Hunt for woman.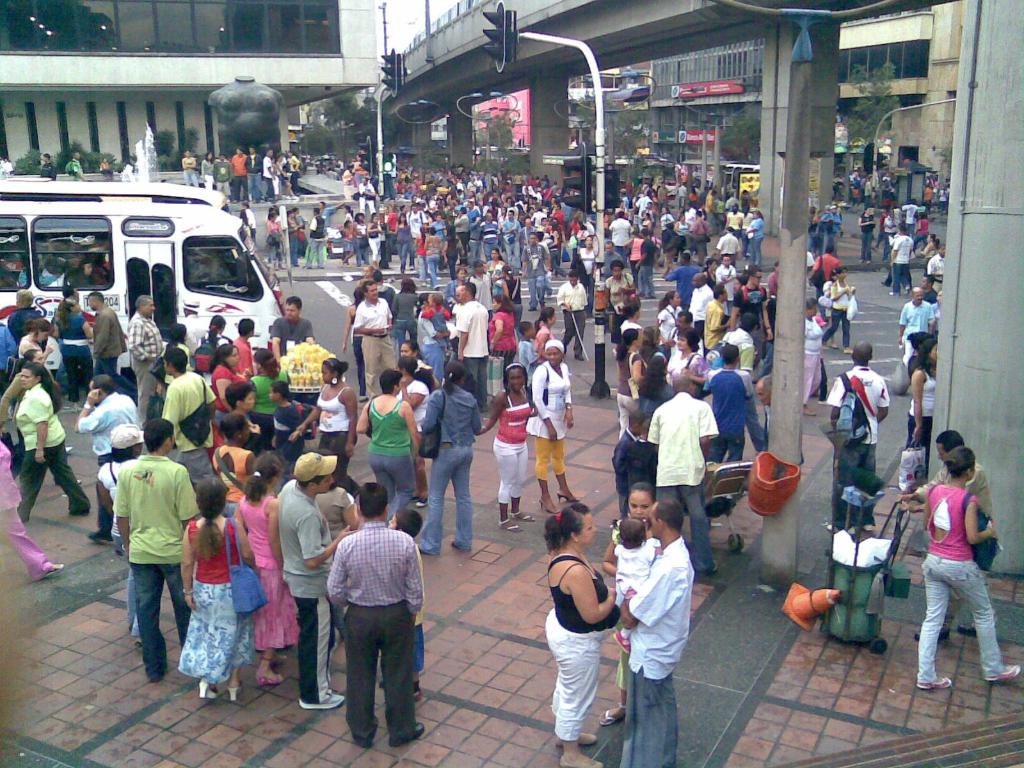
Hunted down at x1=530 y1=509 x2=632 y2=756.
